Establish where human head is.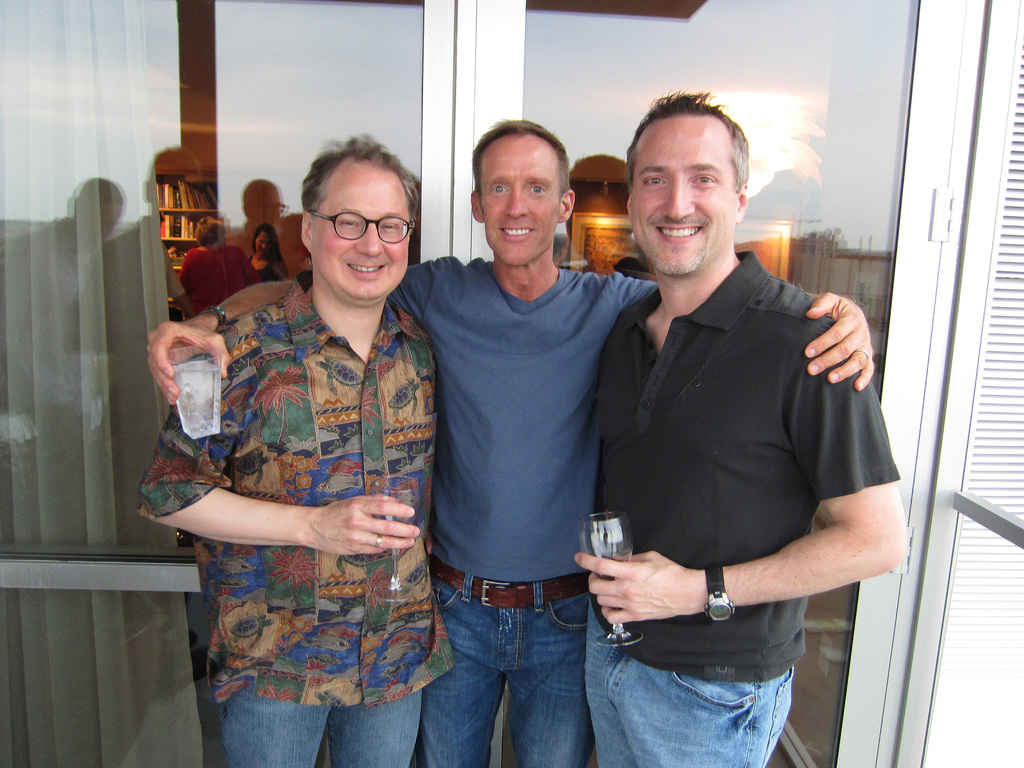
Established at (255, 221, 280, 262).
